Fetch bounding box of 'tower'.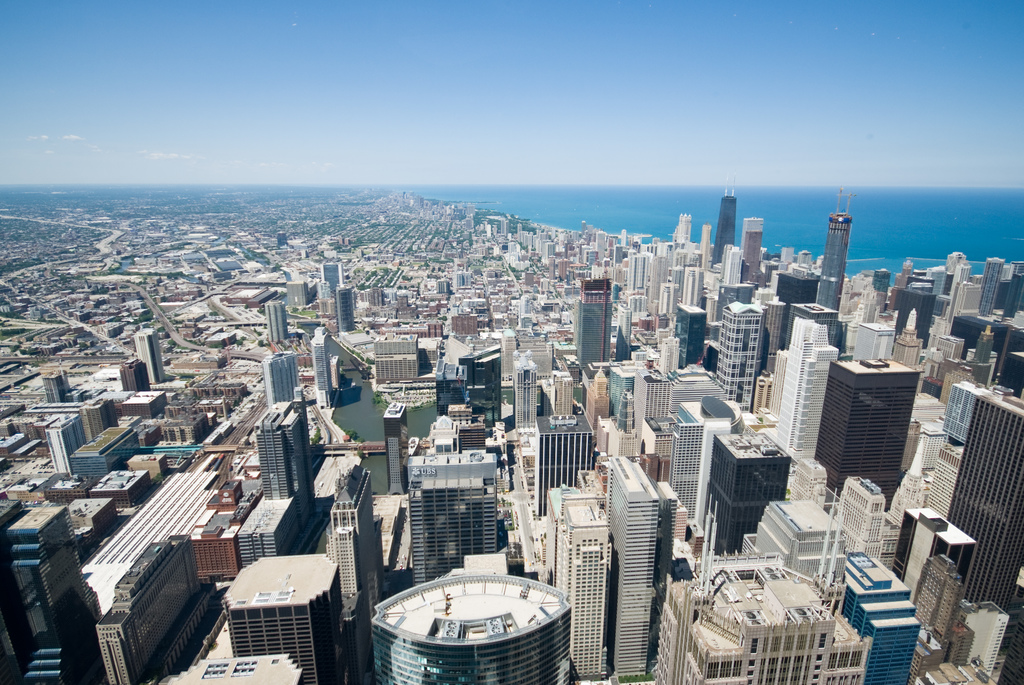
Bbox: locate(332, 284, 356, 330).
